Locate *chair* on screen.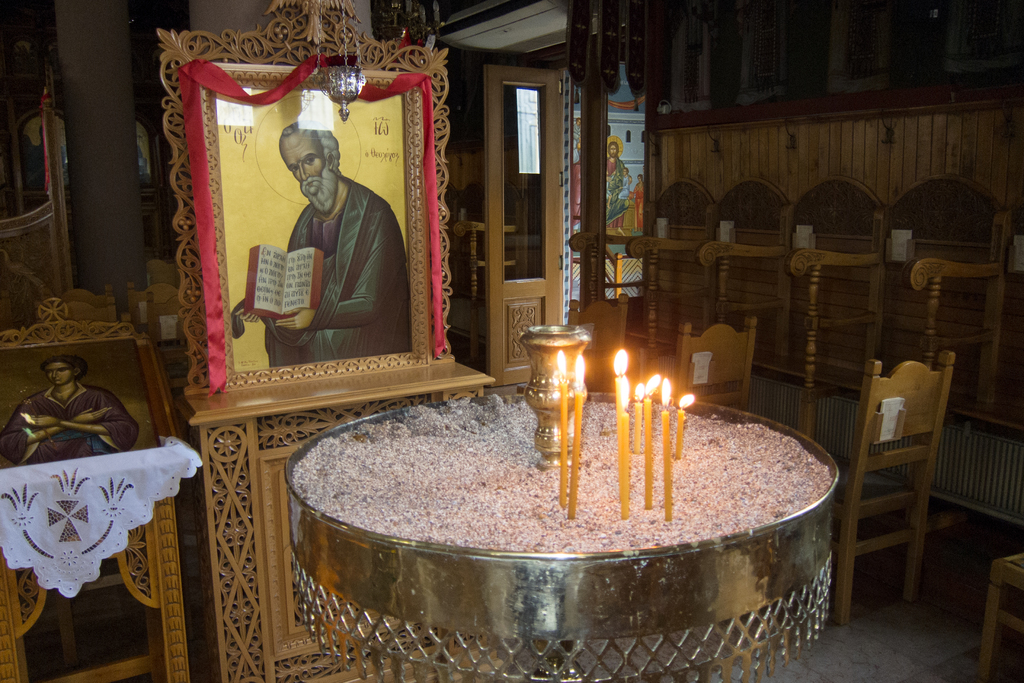
On screen at (x1=972, y1=551, x2=1023, y2=682).
